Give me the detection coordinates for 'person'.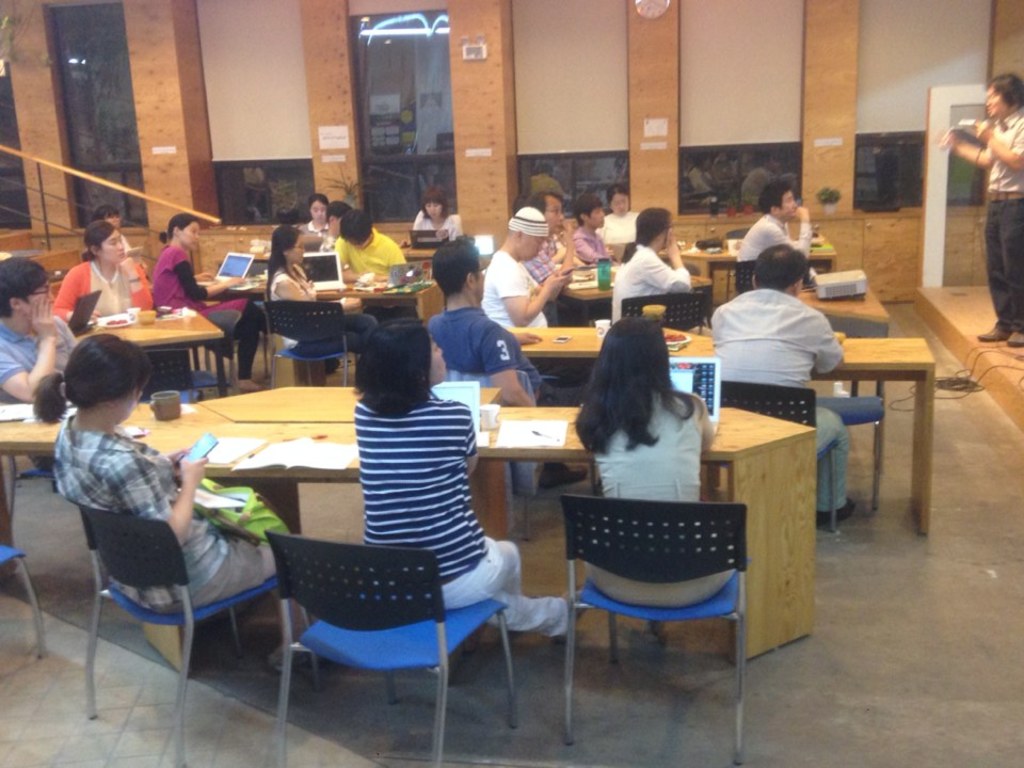
[928,70,1023,346].
